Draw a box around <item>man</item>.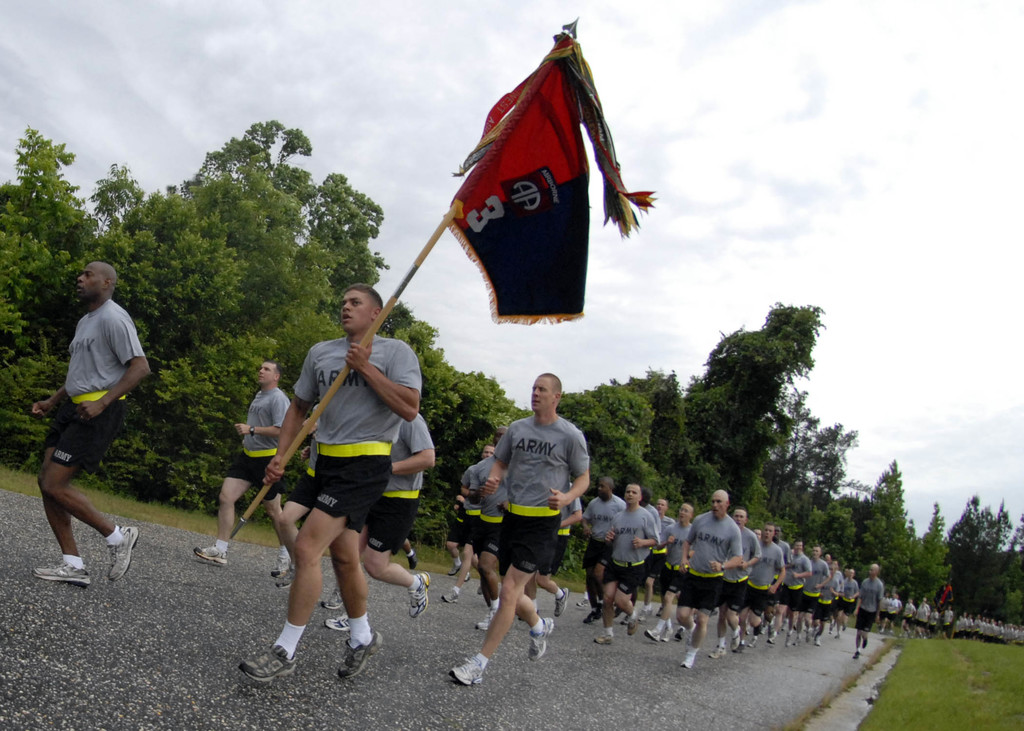
(left=443, top=369, right=591, bottom=688).
